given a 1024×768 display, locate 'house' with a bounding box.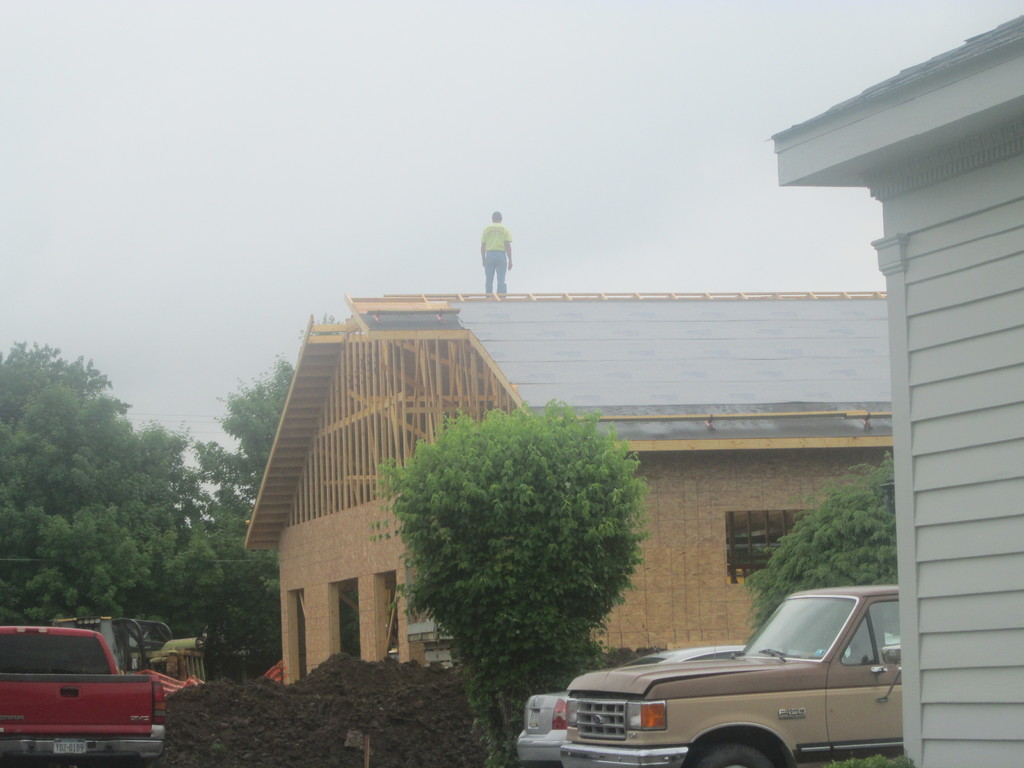
Located: crop(756, 11, 1023, 767).
